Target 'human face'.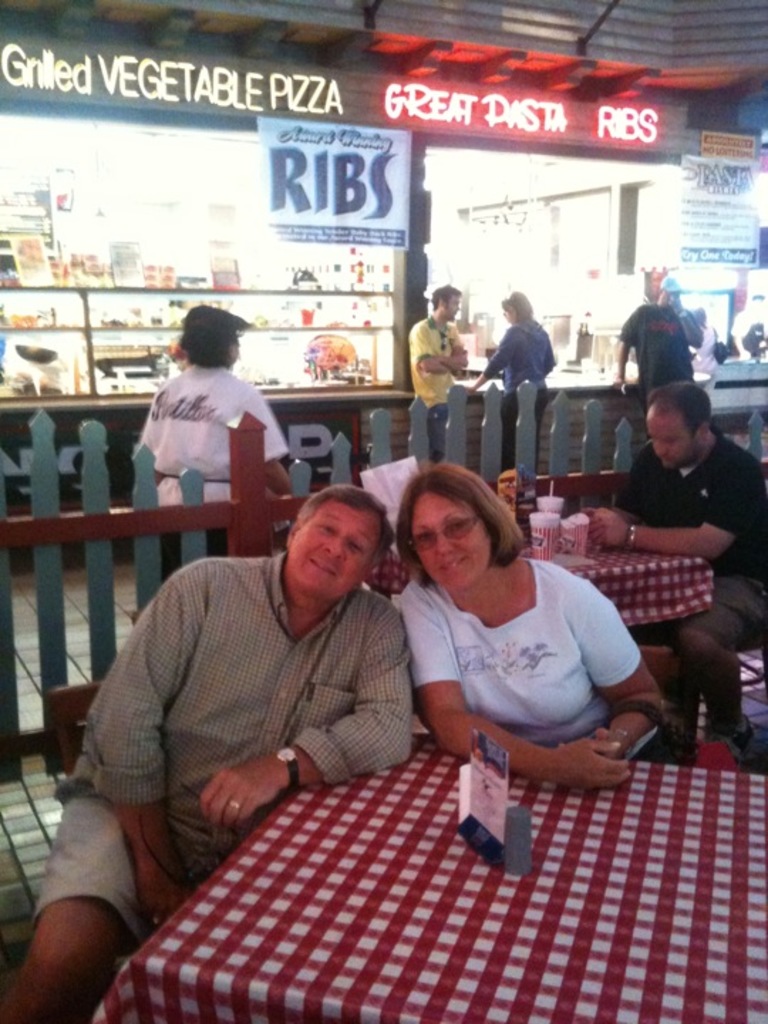
Target region: bbox(646, 405, 698, 465).
